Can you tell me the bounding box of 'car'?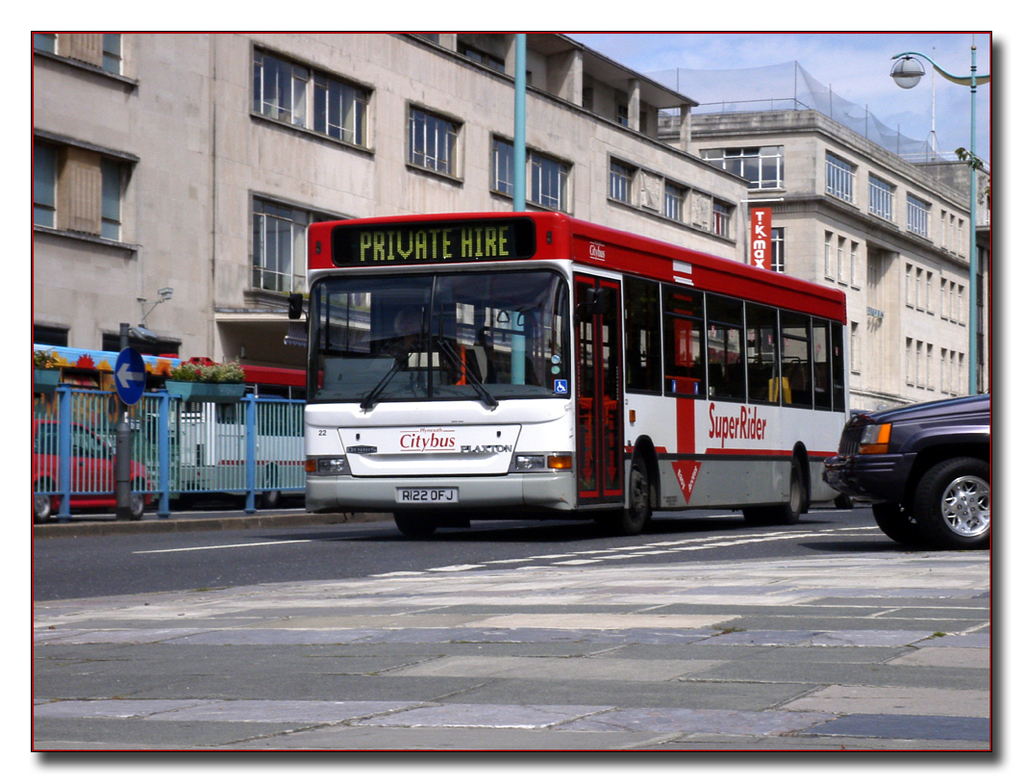
region(822, 372, 1012, 549).
